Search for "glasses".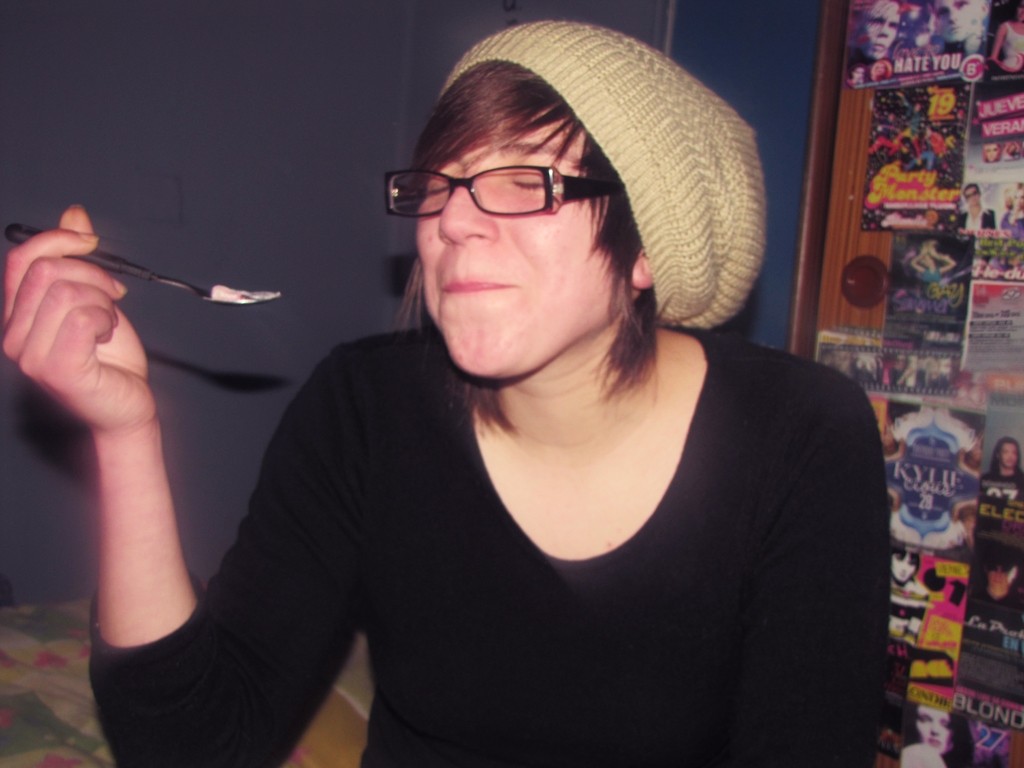
Found at bbox(383, 165, 626, 218).
